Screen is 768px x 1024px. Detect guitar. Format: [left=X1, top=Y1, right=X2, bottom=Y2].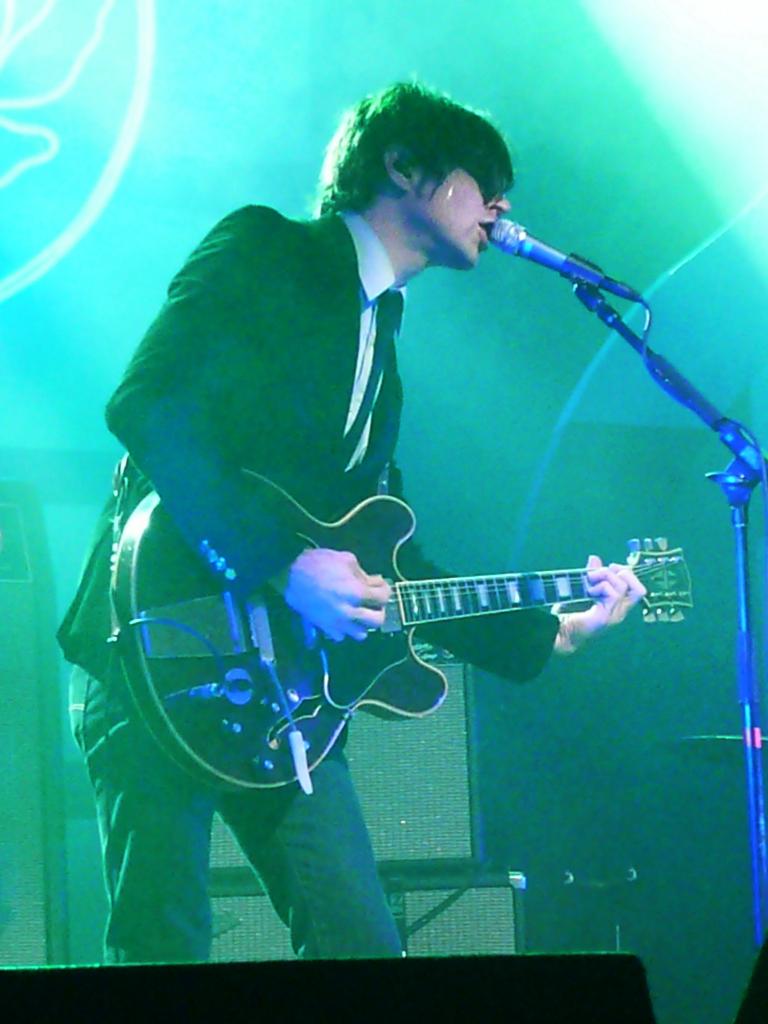
[left=123, top=492, right=691, bottom=777].
